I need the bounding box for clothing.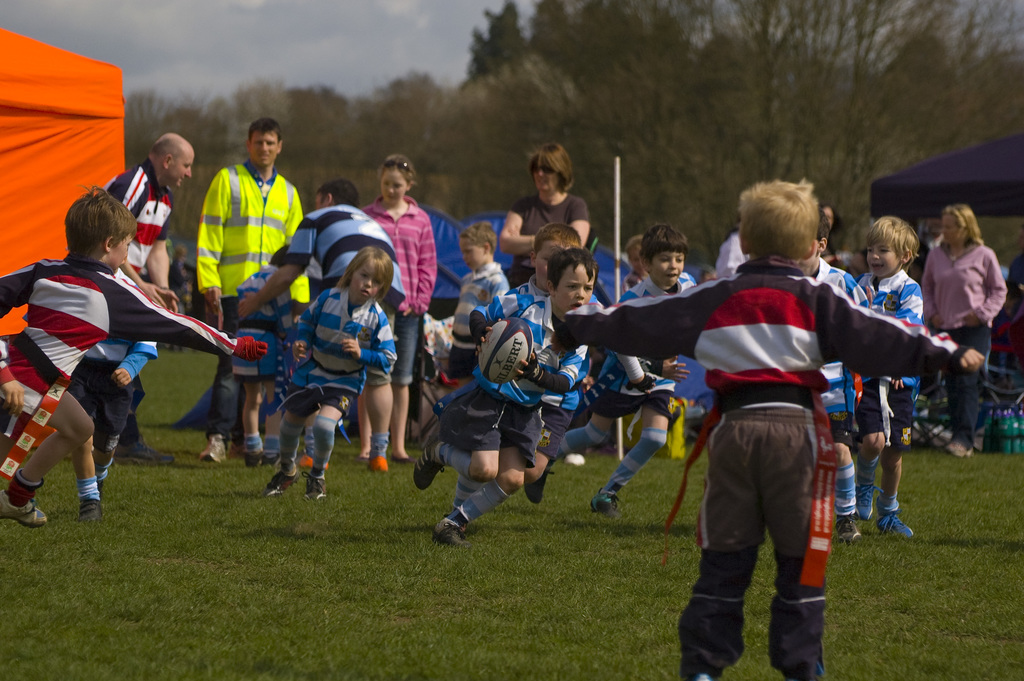
Here it is: (left=196, top=164, right=307, bottom=328).
